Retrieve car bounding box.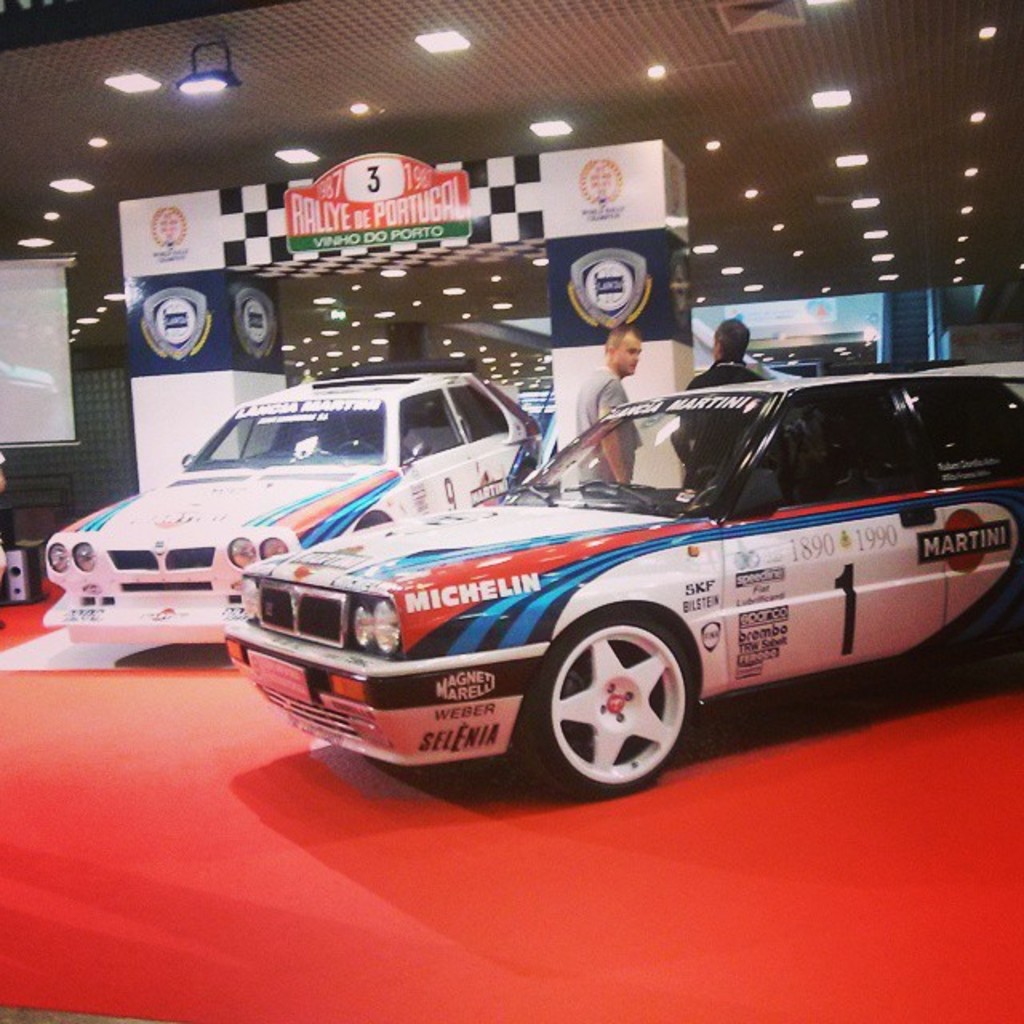
Bounding box: {"x1": 229, "y1": 354, "x2": 1000, "y2": 813}.
